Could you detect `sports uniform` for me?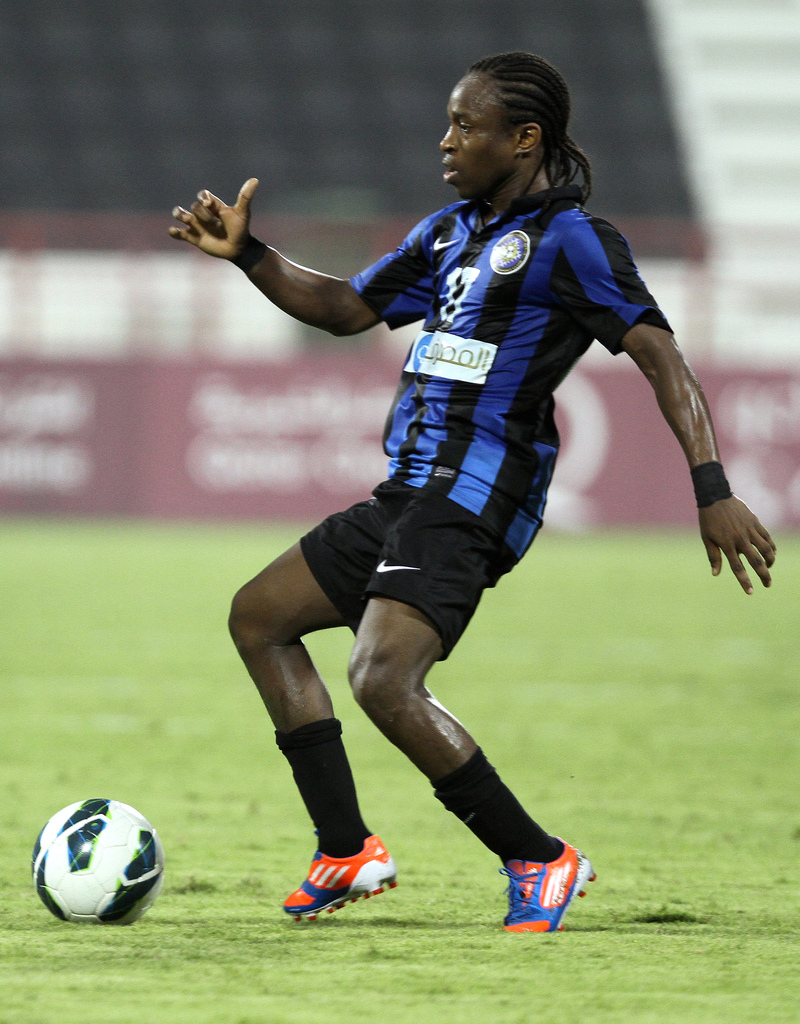
Detection result: x1=169 y1=48 x2=776 y2=939.
